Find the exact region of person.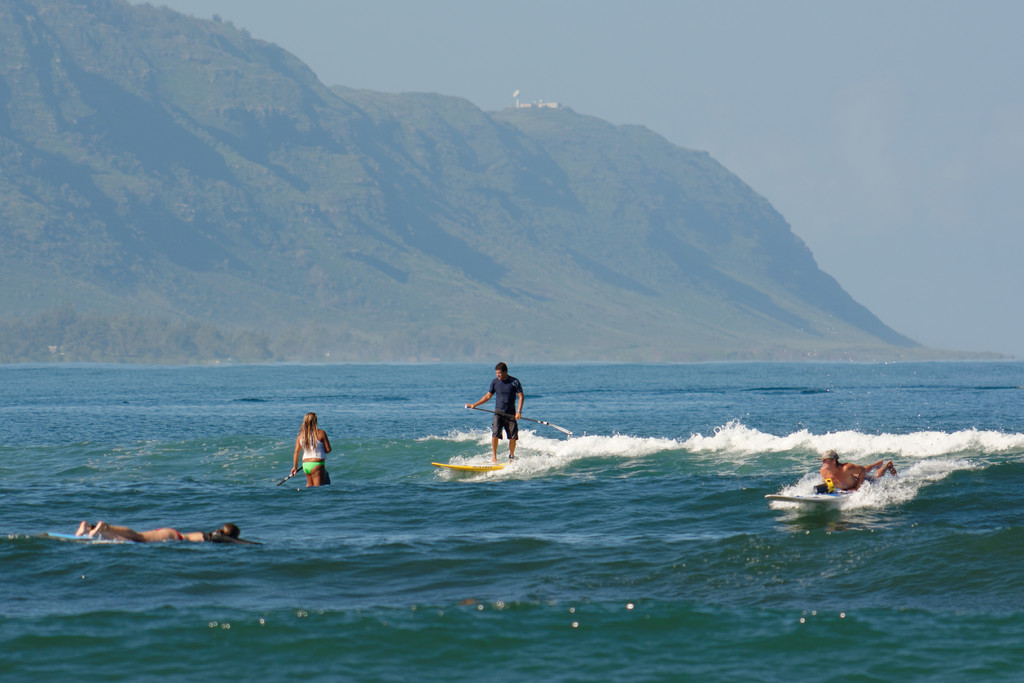
Exact region: detection(464, 352, 528, 482).
